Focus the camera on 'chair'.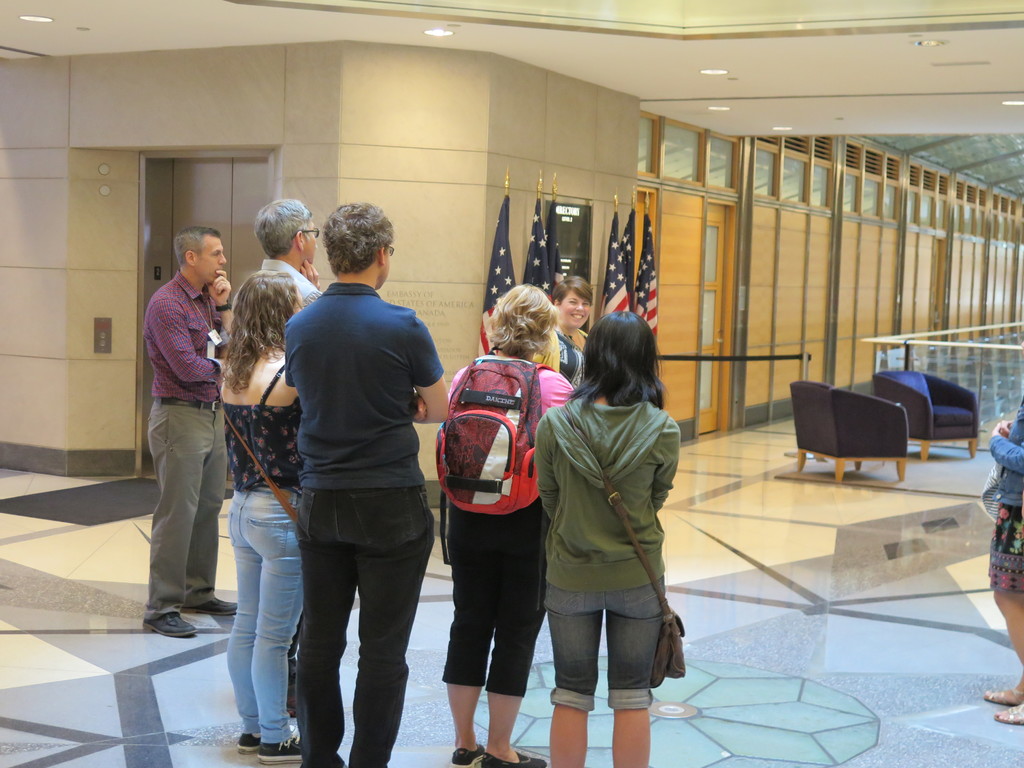
Focus region: x1=801, y1=373, x2=914, y2=493.
